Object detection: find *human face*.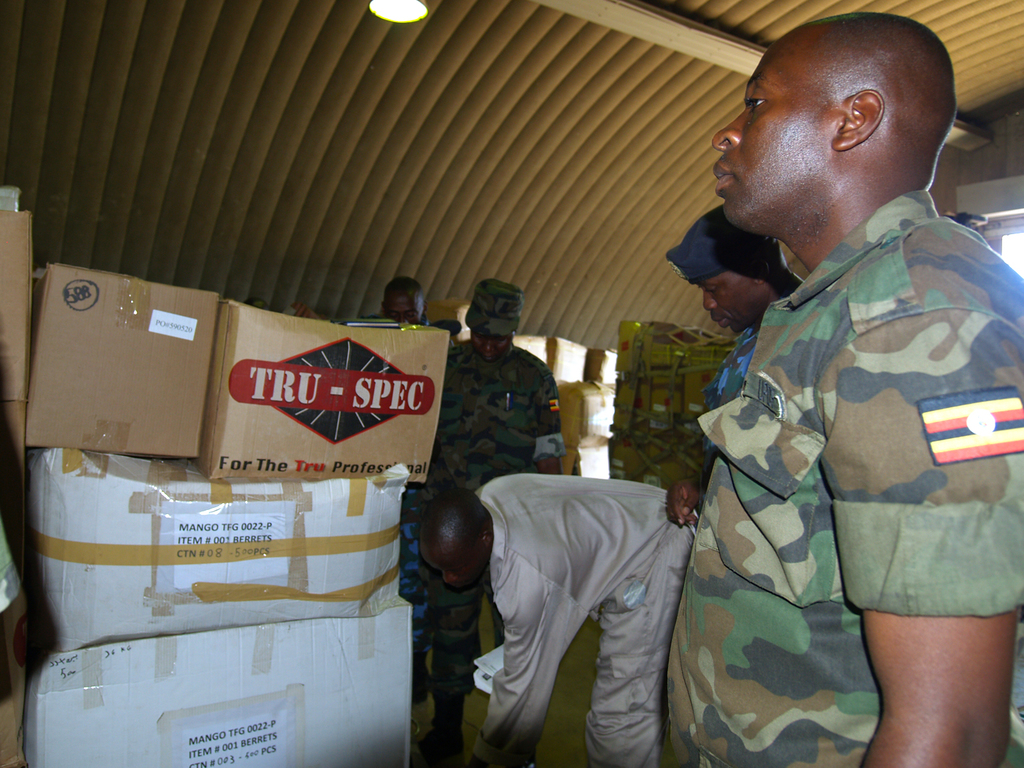
466 334 514 364.
